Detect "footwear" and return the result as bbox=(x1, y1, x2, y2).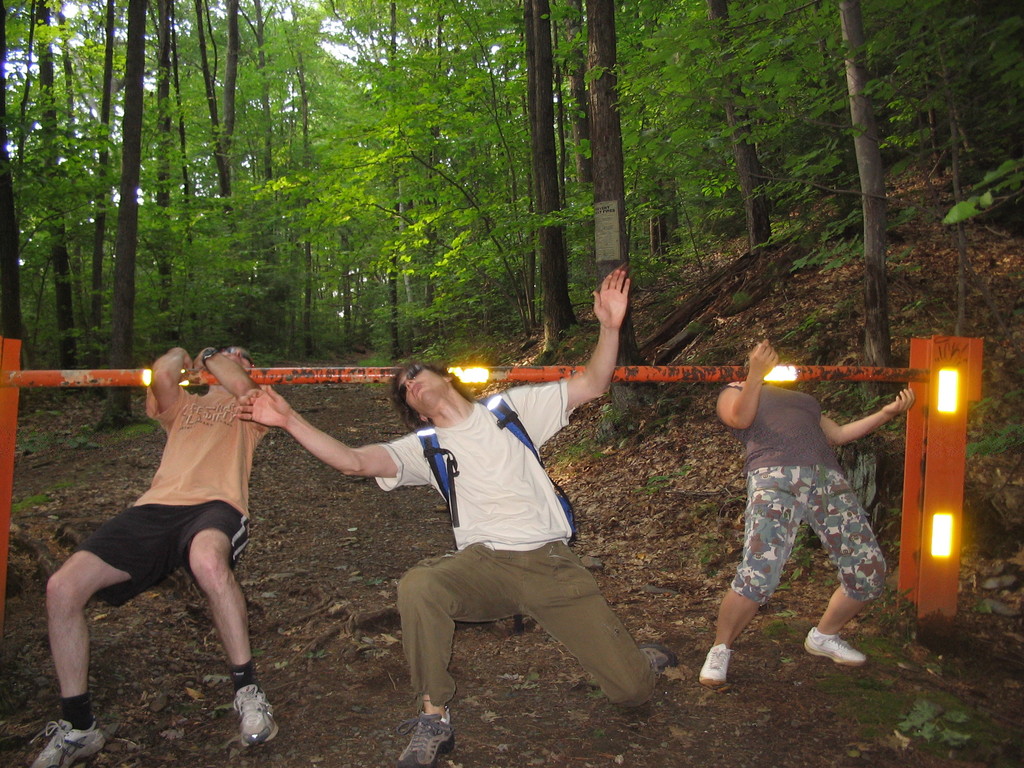
bbox=(811, 605, 879, 679).
